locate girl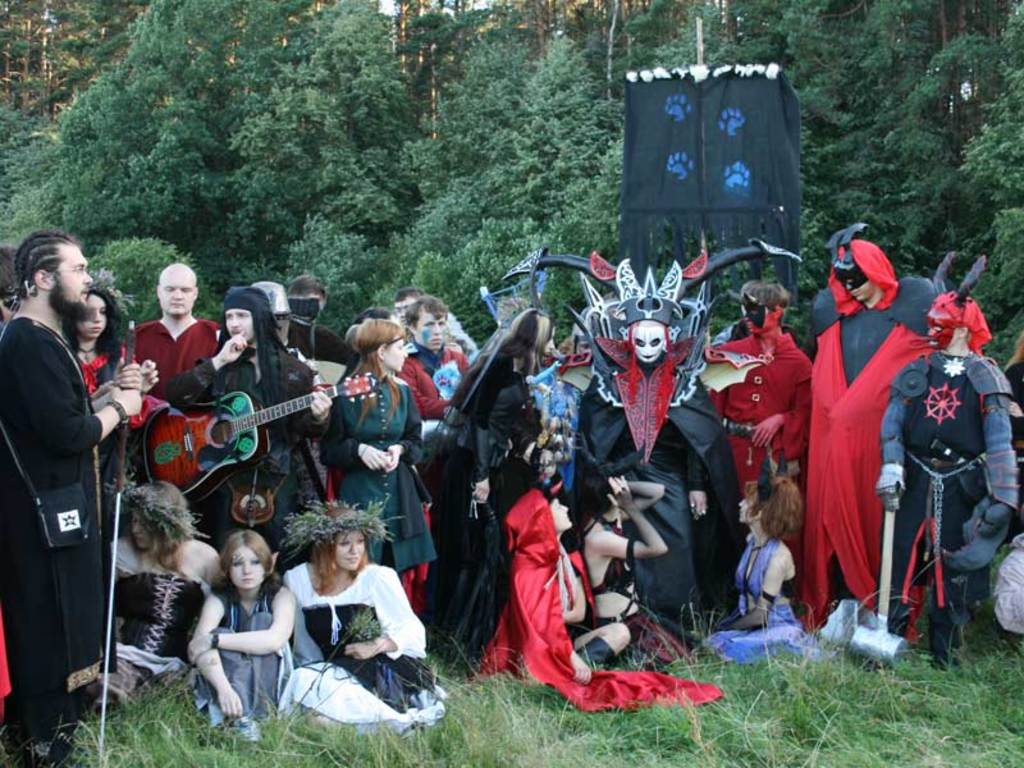
box(184, 534, 297, 751)
